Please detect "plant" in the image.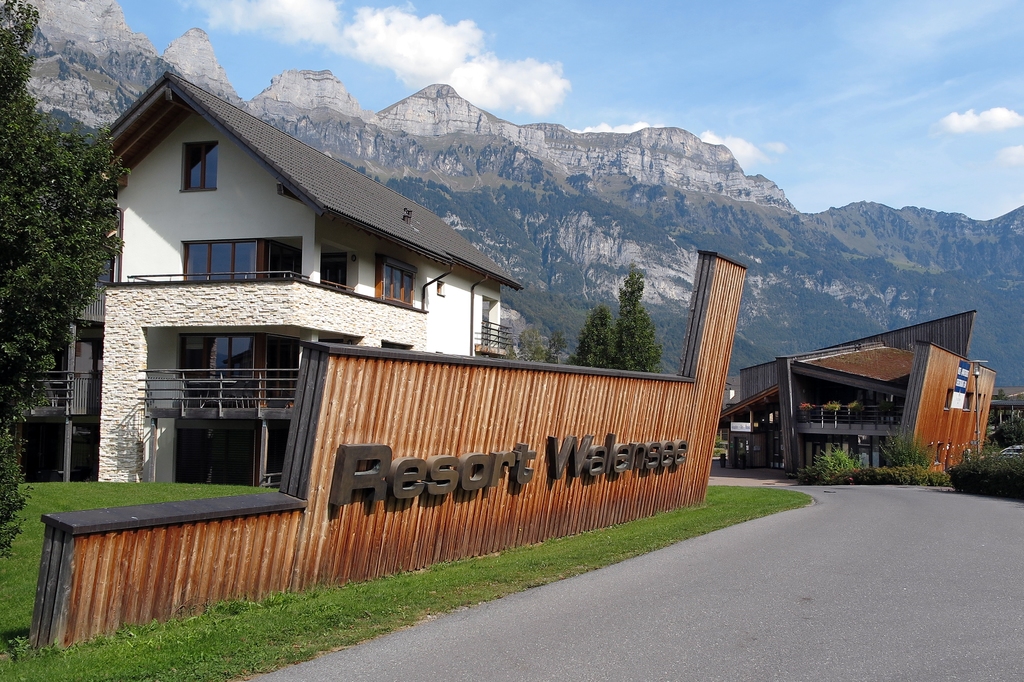
bbox=[916, 466, 950, 491].
